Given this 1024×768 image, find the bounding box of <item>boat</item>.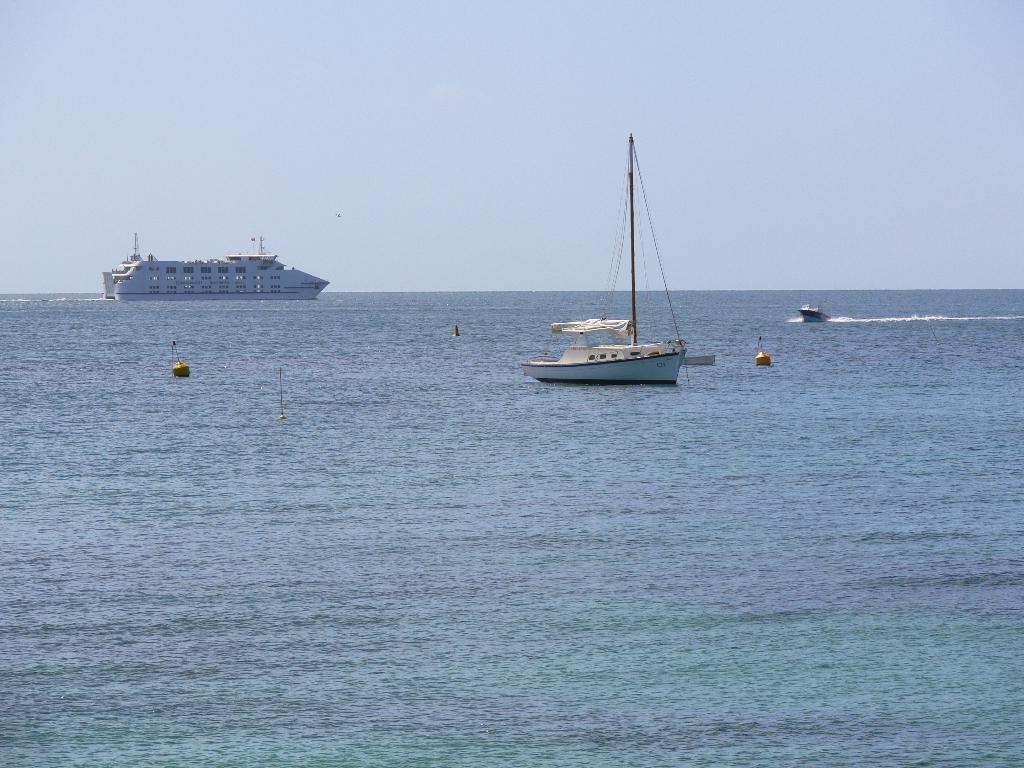
rect(516, 154, 706, 401).
